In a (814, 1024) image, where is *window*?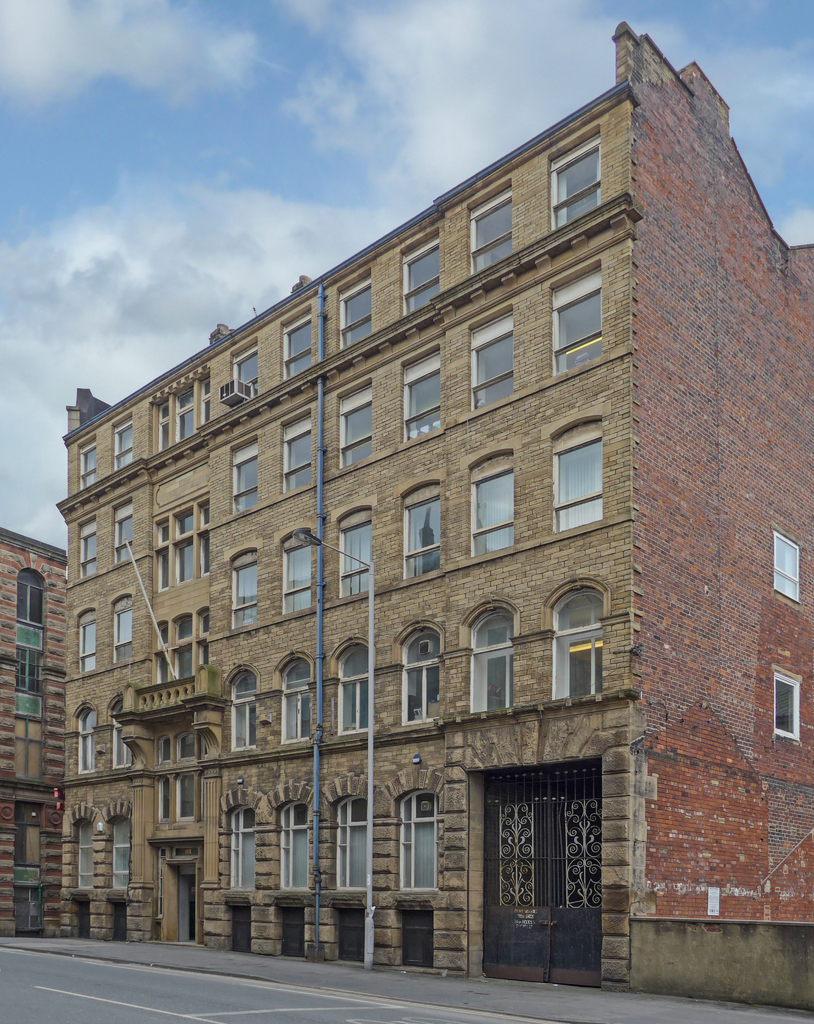
x1=330, y1=633, x2=383, y2=738.
